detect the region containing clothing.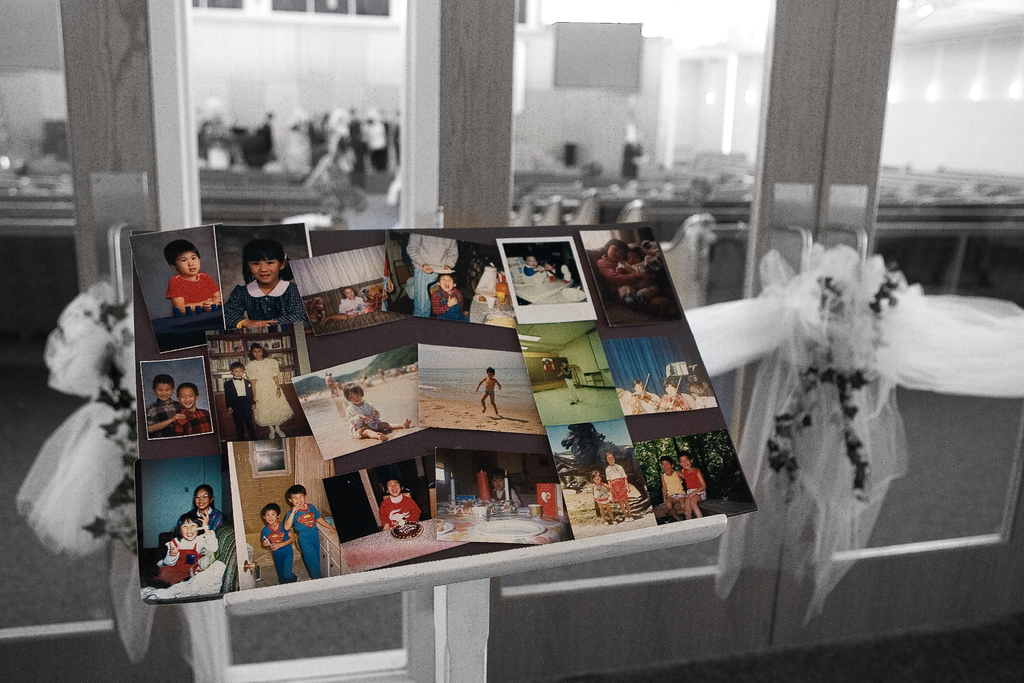
513 270 566 306.
